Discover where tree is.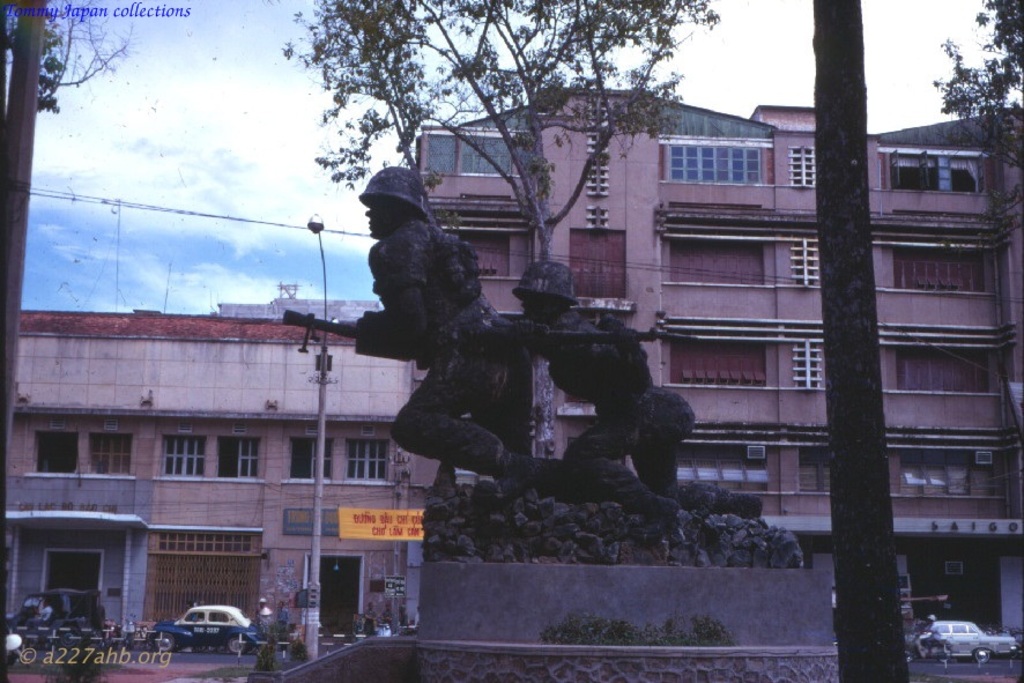
Discovered at 285/0/717/441.
